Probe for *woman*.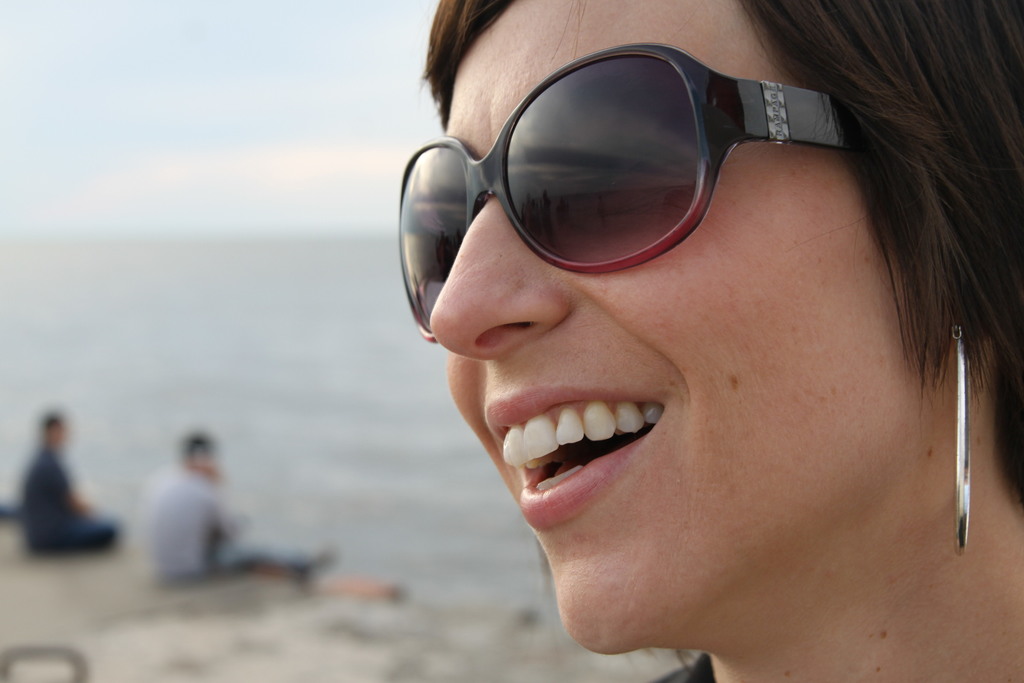
Probe result: <bbox>426, 0, 1023, 682</bbox>.
